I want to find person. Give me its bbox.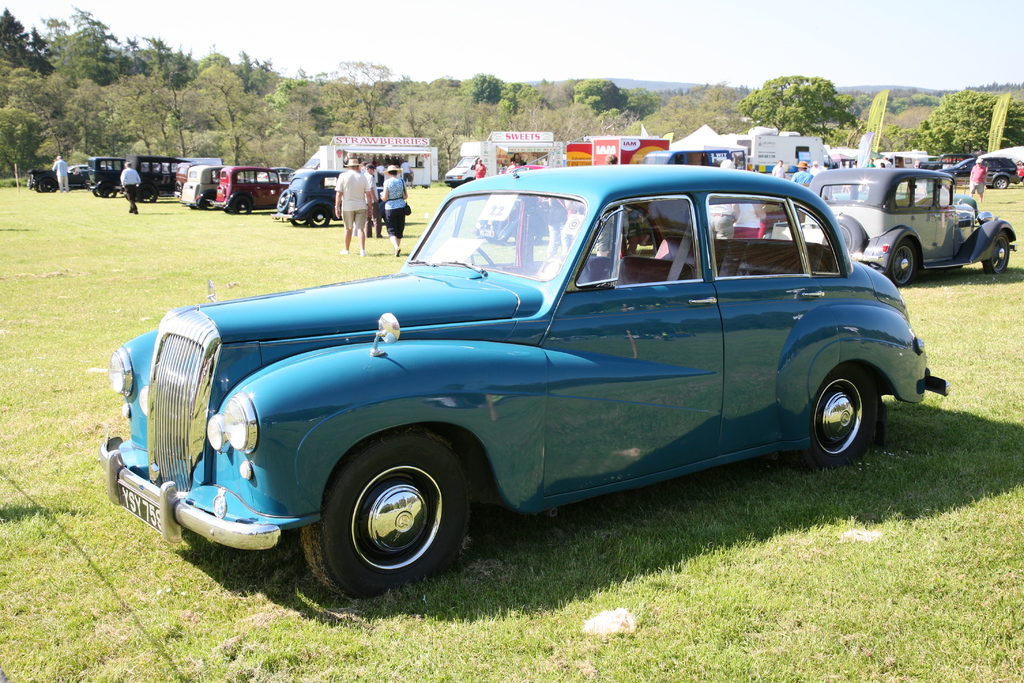
332 156 375 254.
